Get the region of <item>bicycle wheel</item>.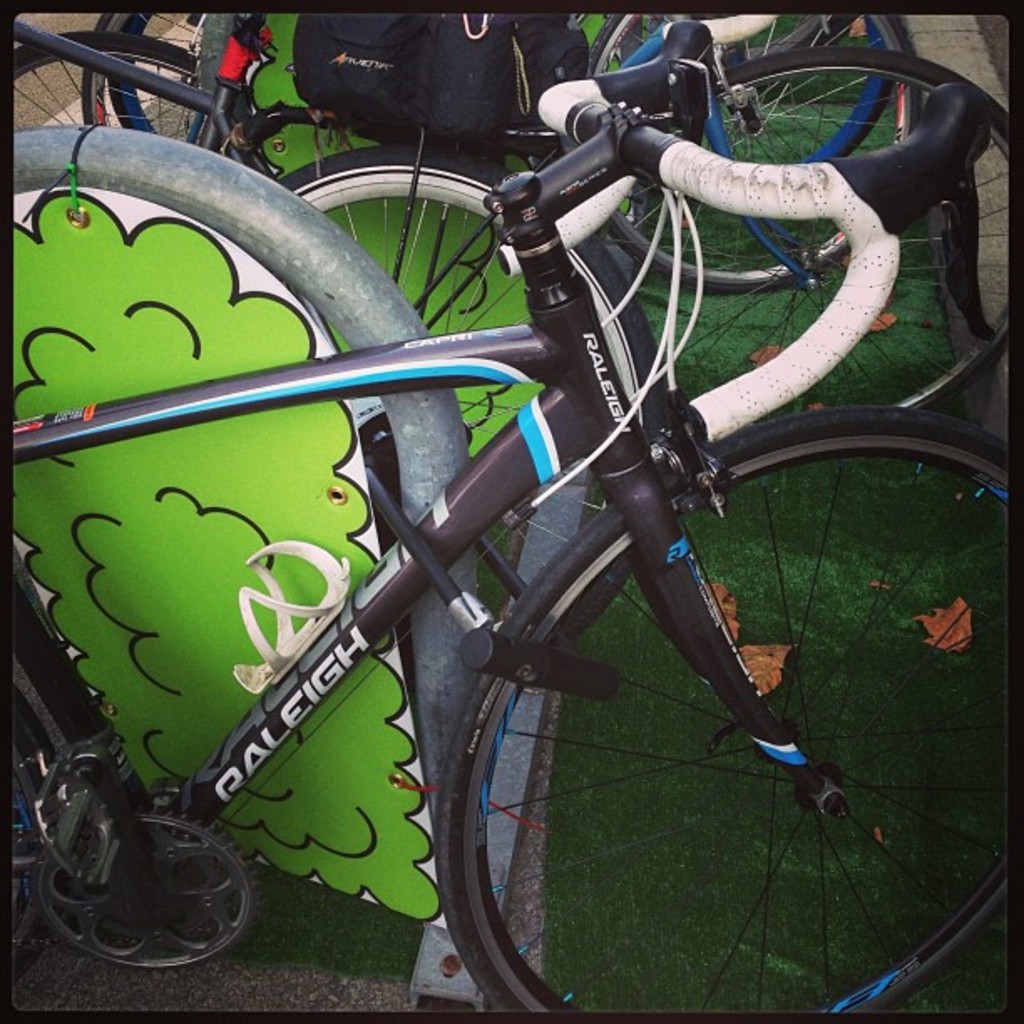
bbox(279, 147, 666, 651).
